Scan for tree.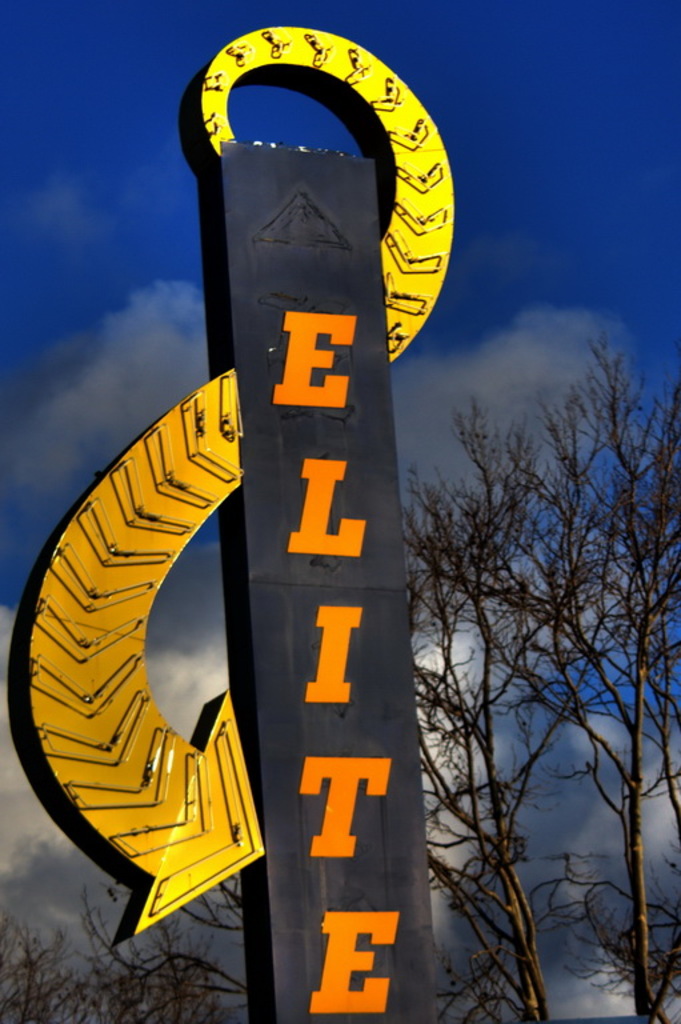
Scan result: crop(0, 895, 236, 1019).
